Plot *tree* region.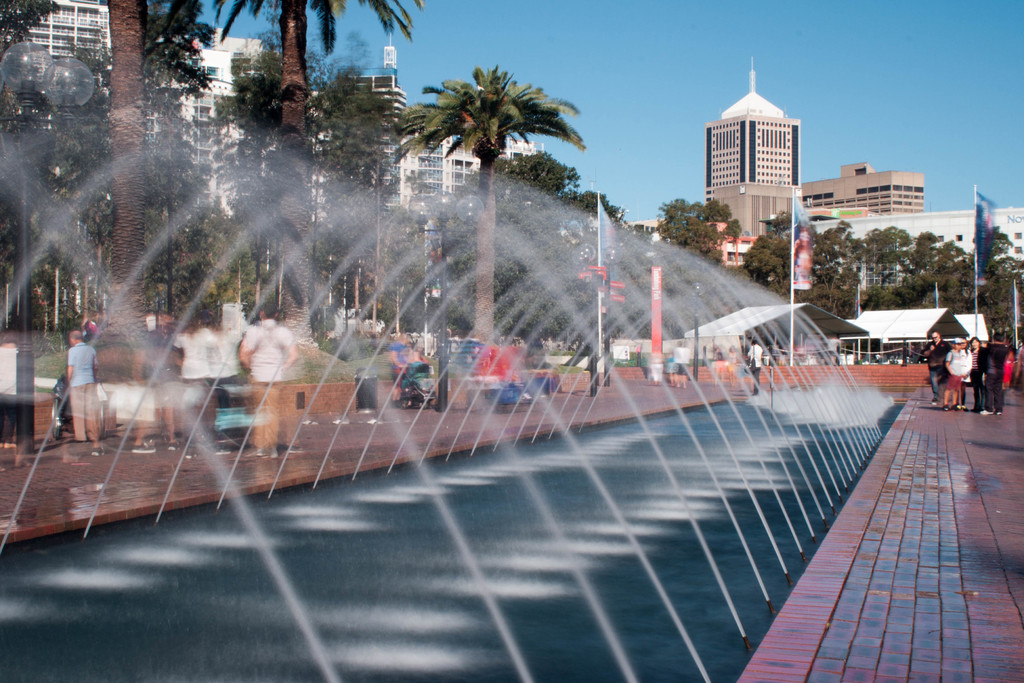
Plotted at {"left": 392, "top": 62, "right": 590, "bottom": 347}.
